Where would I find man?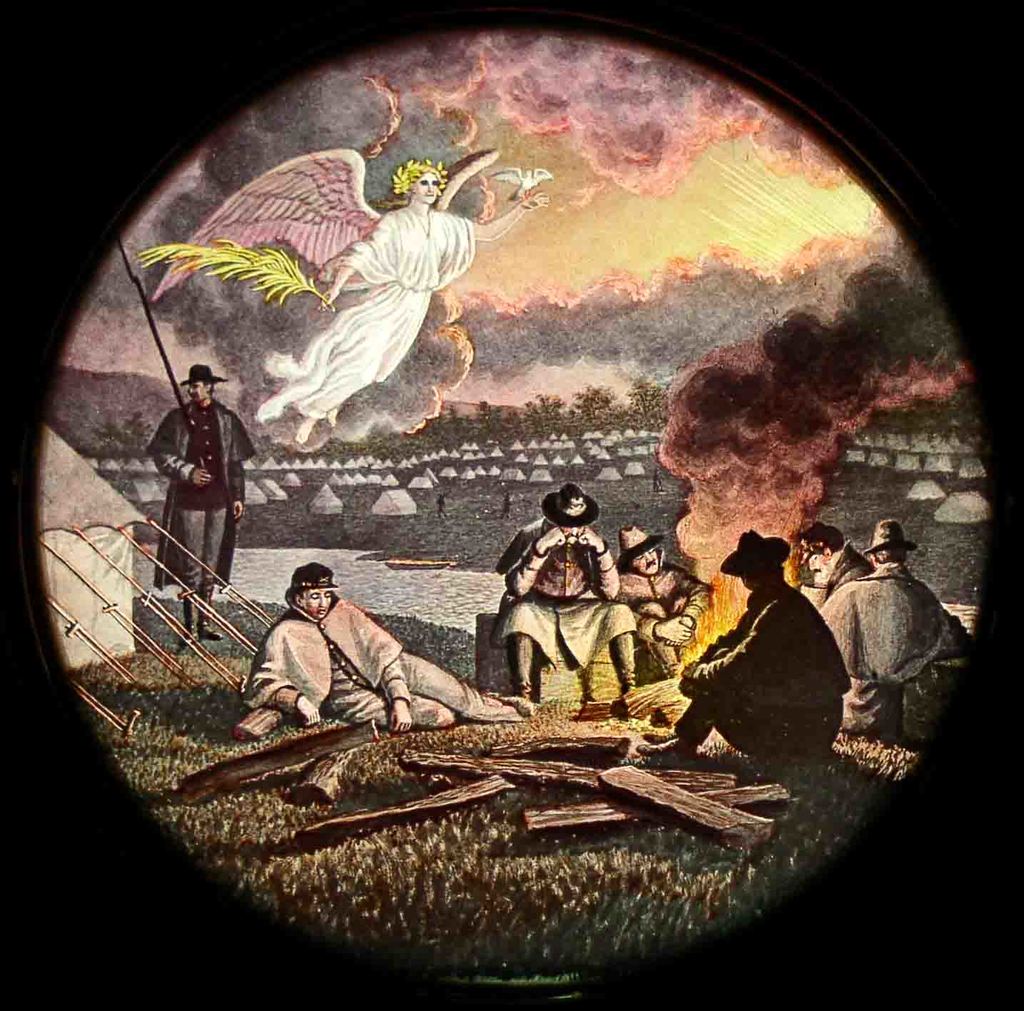
At 614,527,709,681.
